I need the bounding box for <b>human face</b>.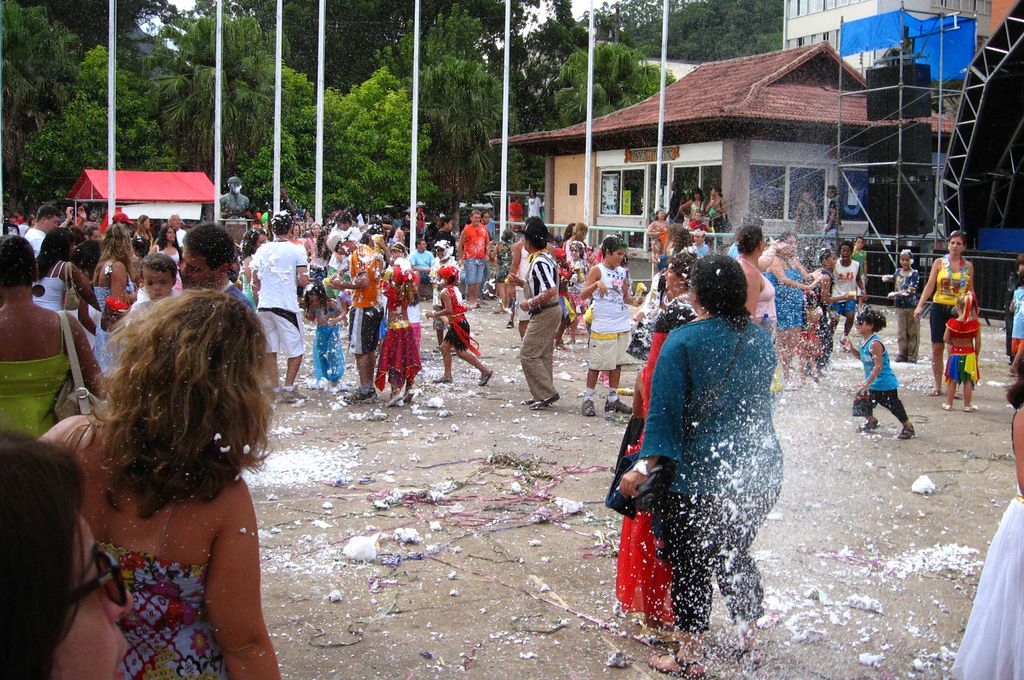
Here it is: 143 267 172 300.
